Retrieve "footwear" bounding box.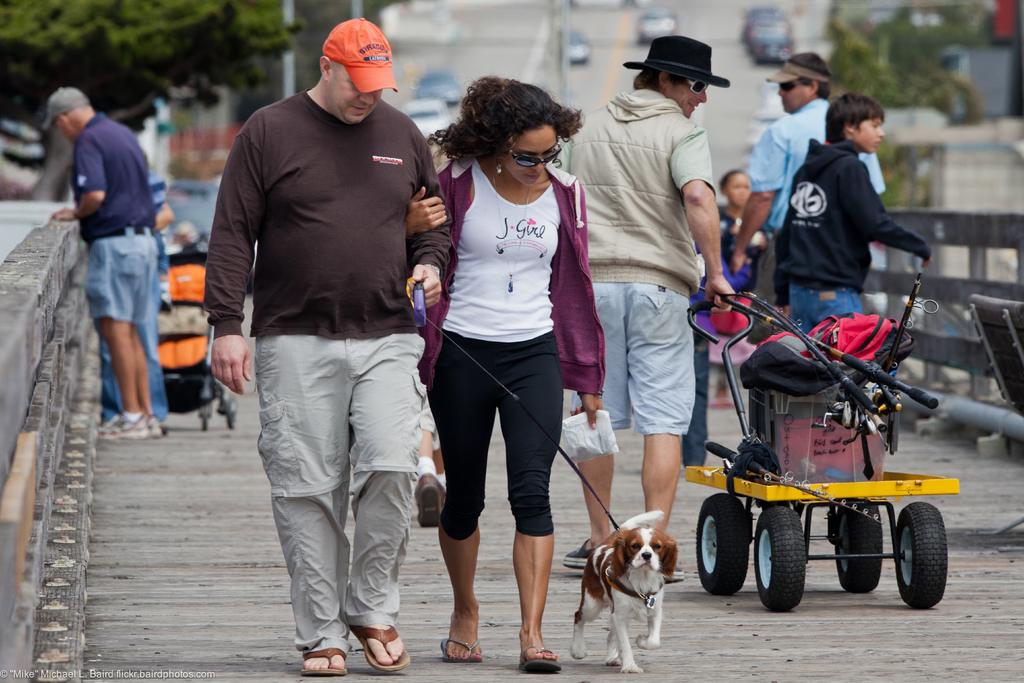
Bounding box: (518, 645, 563, 675).
